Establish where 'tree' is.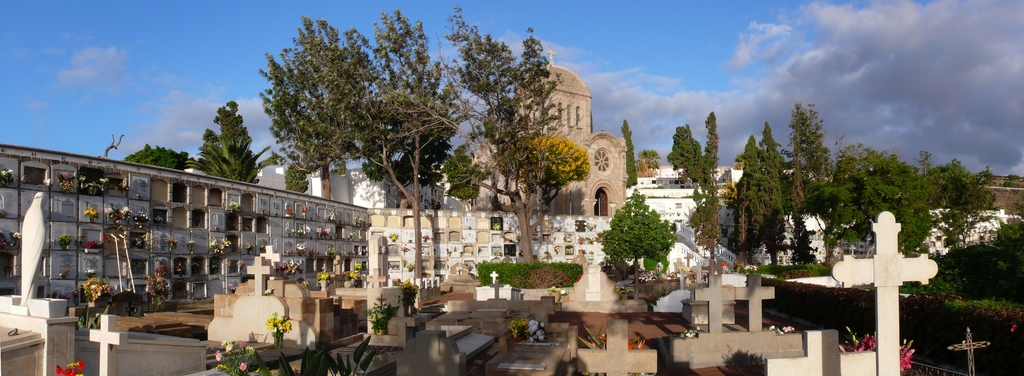
Established at 1005 177 1023 192.
